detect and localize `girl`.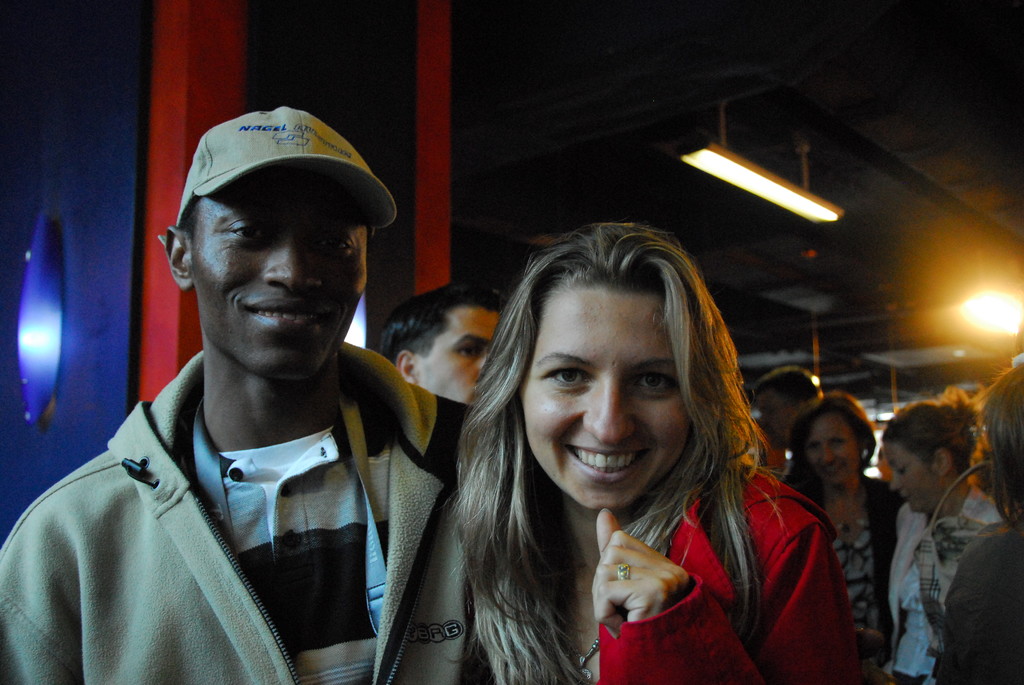
Localized at l=452, t=223, r=883, b=684.
